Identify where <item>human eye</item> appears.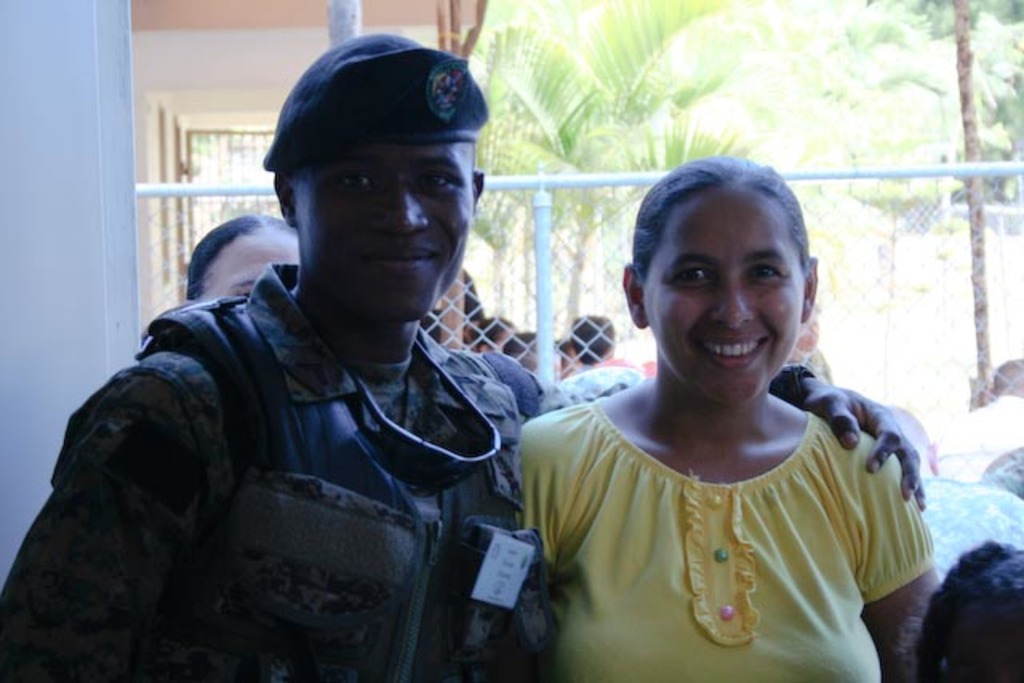
Appears at rect(414, 170, 458, 192).
